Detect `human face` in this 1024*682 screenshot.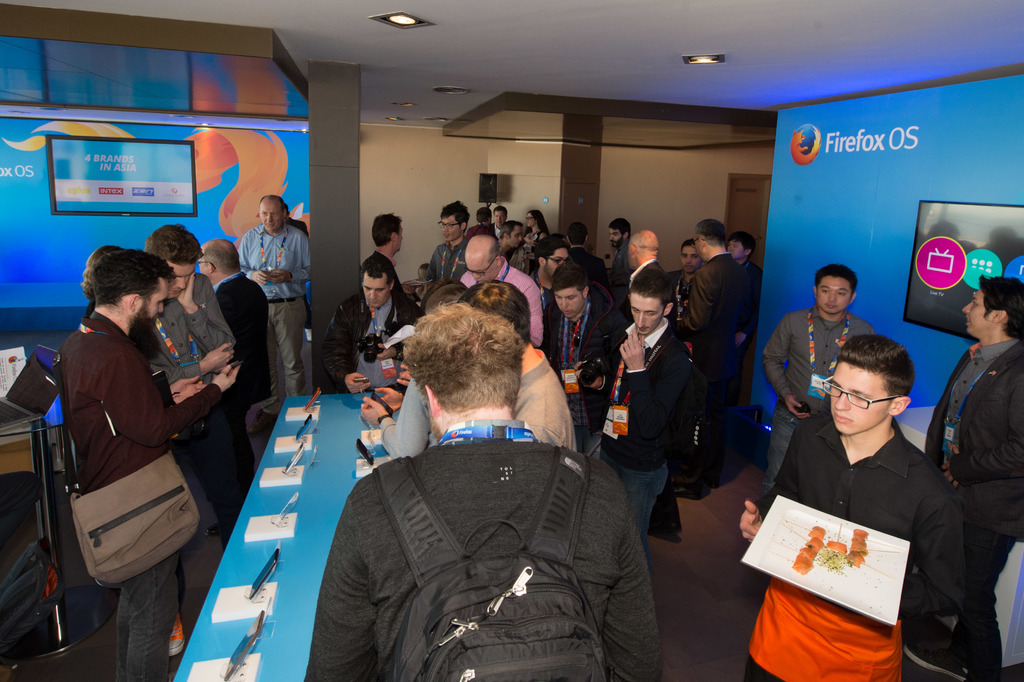
Detection: {"x1": 681, "y1": 244, "x2": 698, "y2": 270}.
